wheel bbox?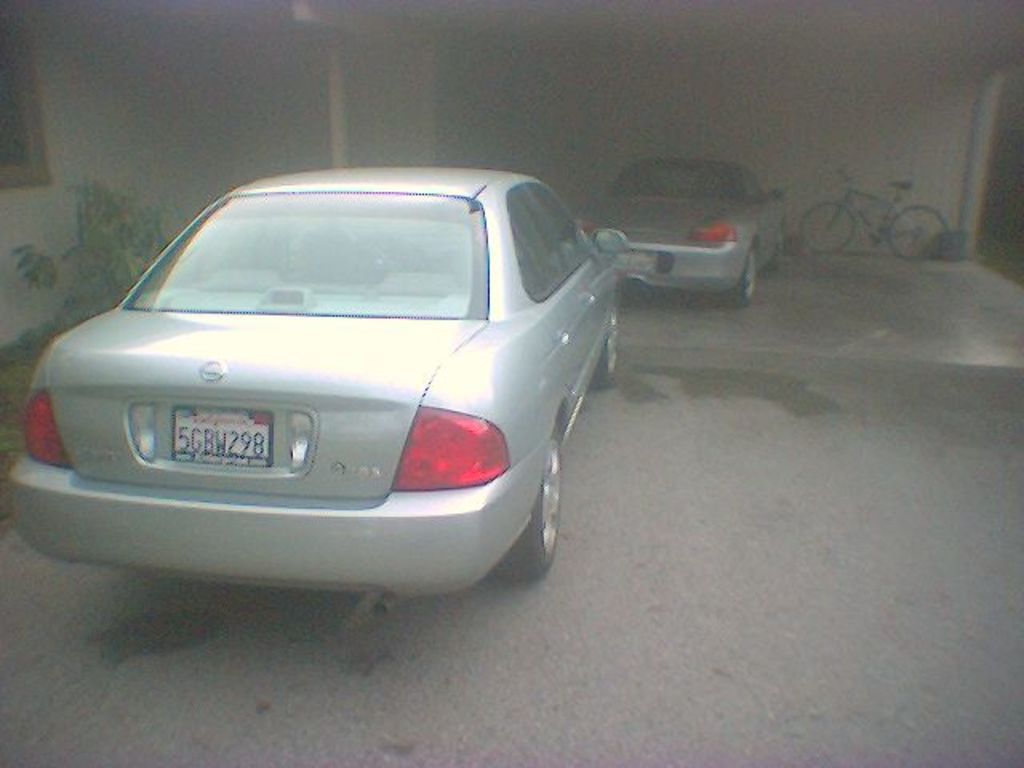
BBox(882, 206, 958, 264)
